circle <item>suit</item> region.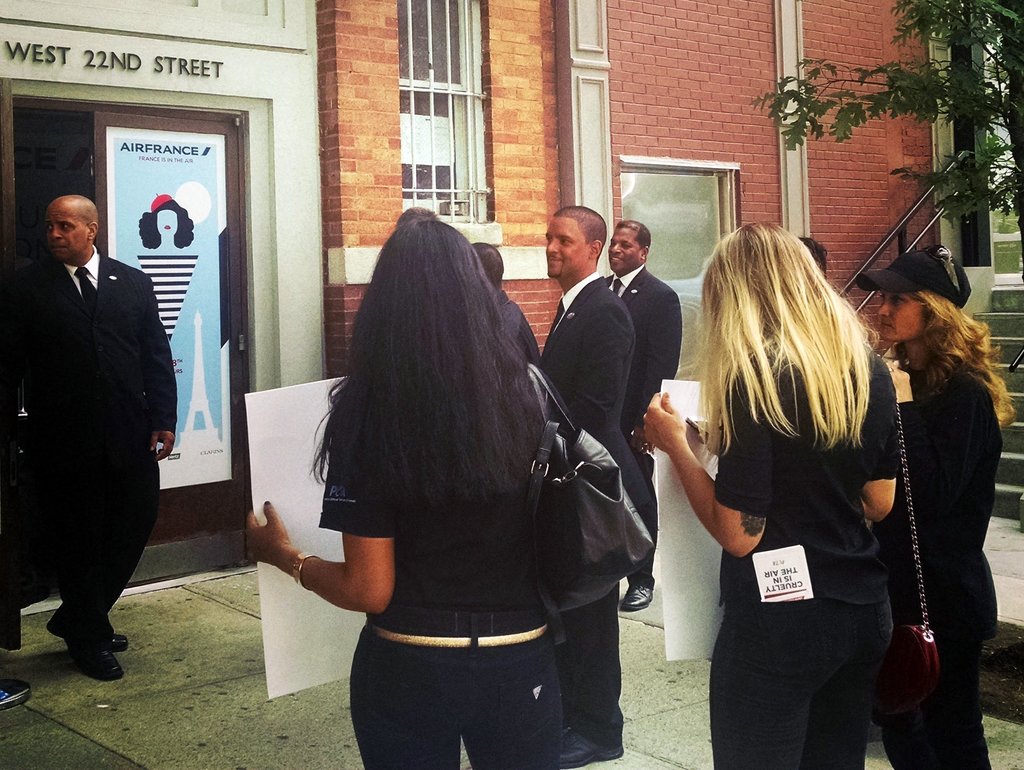
Region: detection(540, 268, 637, 746).
